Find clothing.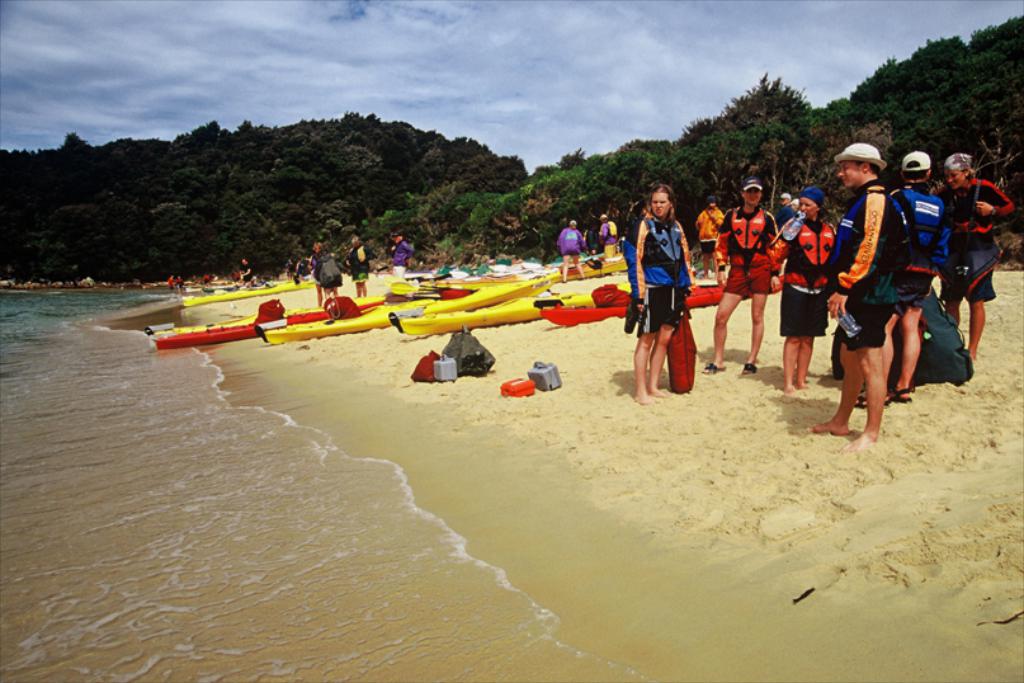
detection(557, 227, 587, 254).
